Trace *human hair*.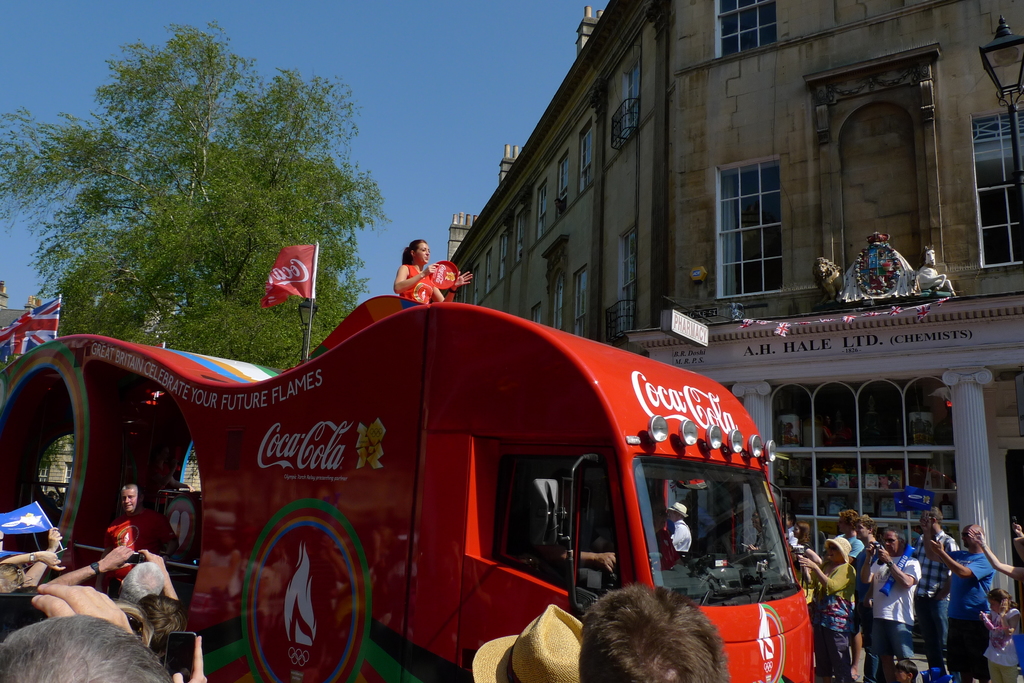
Traced to 858 521 881 538.
